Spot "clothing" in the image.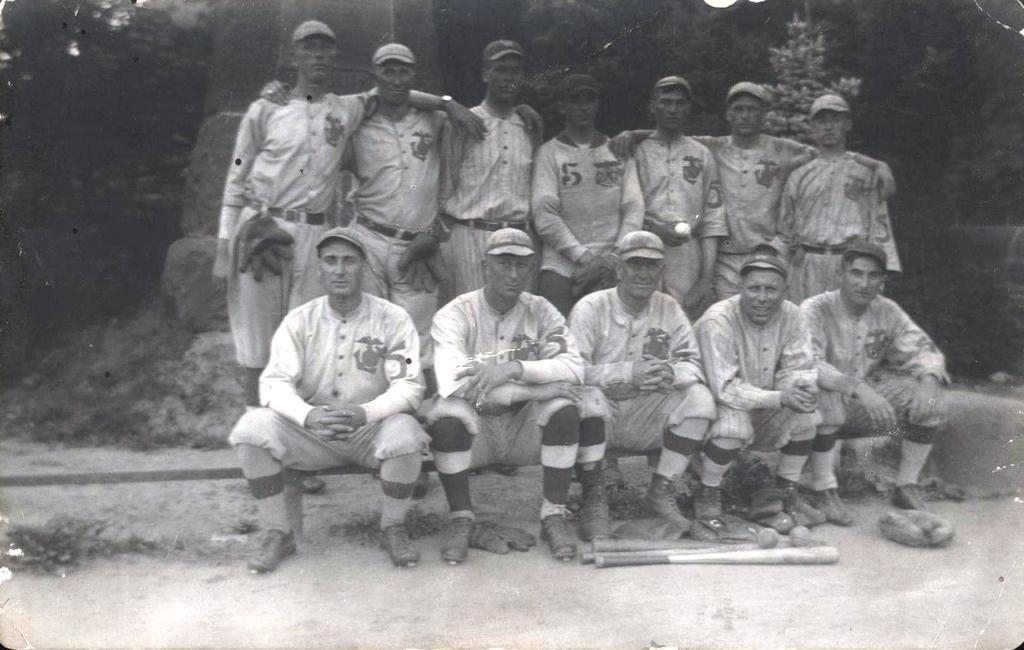
"clothing" found at (x1=623, y1=129, x2=728, y2=310).
